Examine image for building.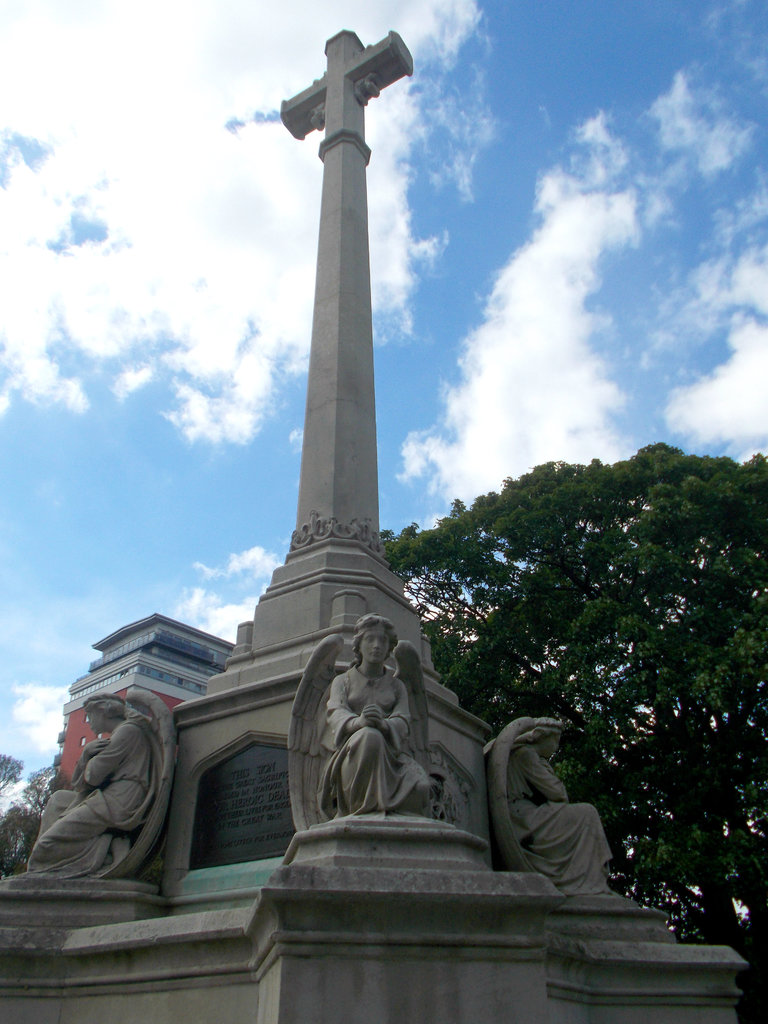
Examination result: [58, 614, 240, 787].
